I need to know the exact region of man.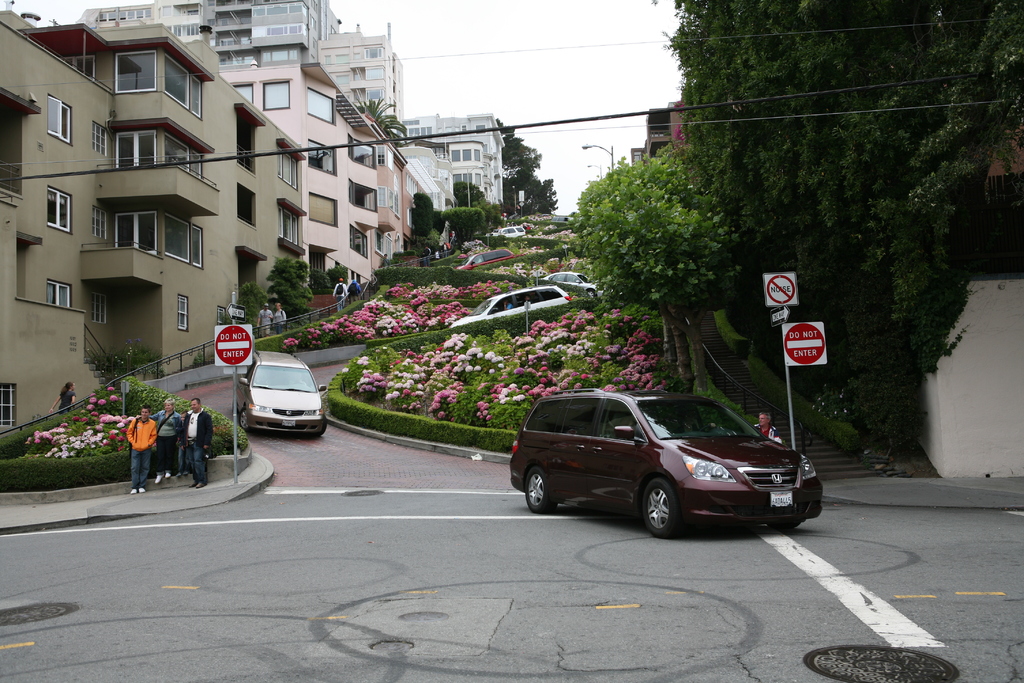
Region: crop(255, 303, 270, 340).
